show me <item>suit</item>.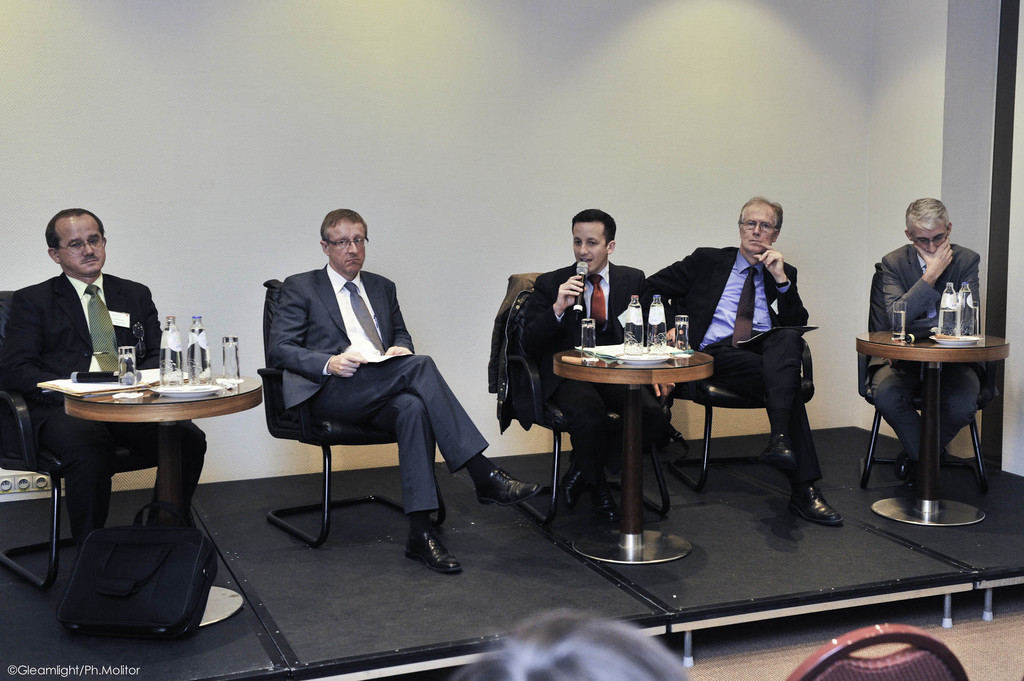
<item>suit</item> is here: {"x1": 645, "y1": 247, "x2": 811, "y2": 479}.
